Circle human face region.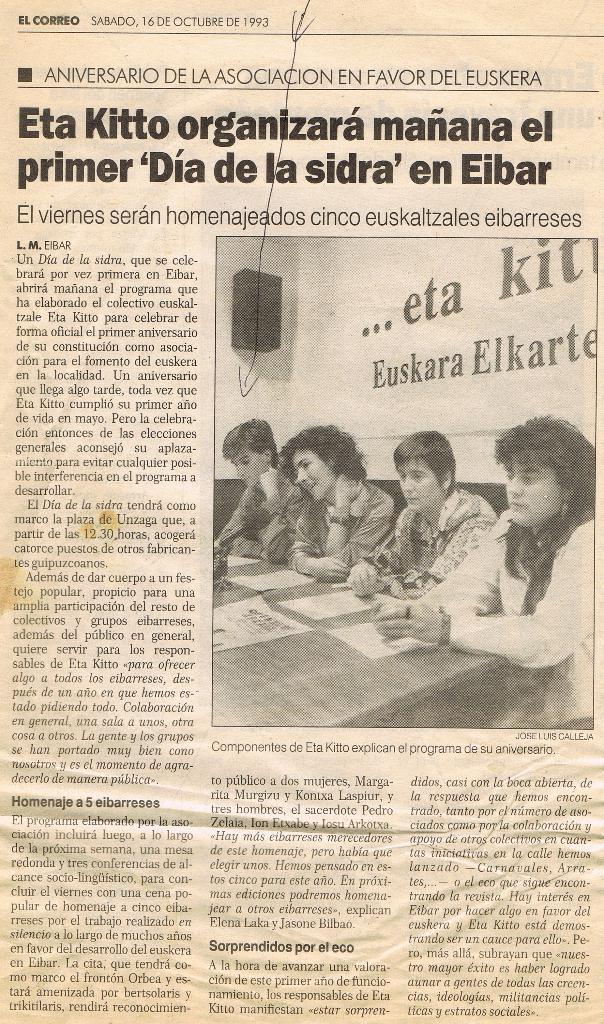
Region: <bbox>232, 447, 262, 488</bbox>.
